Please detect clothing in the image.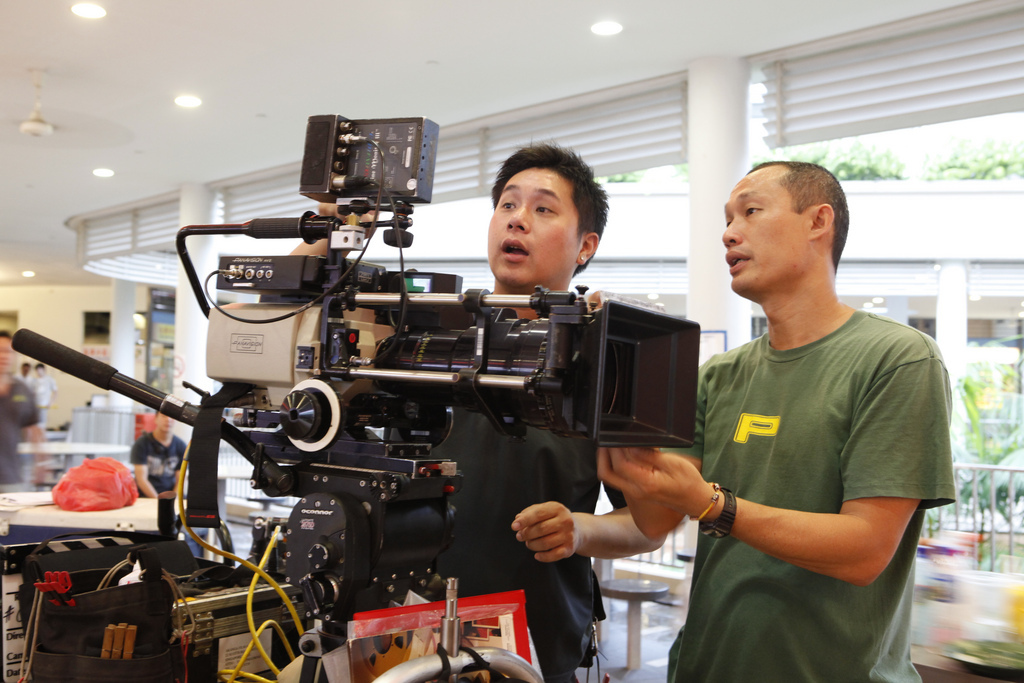
(0,373,42,498).
